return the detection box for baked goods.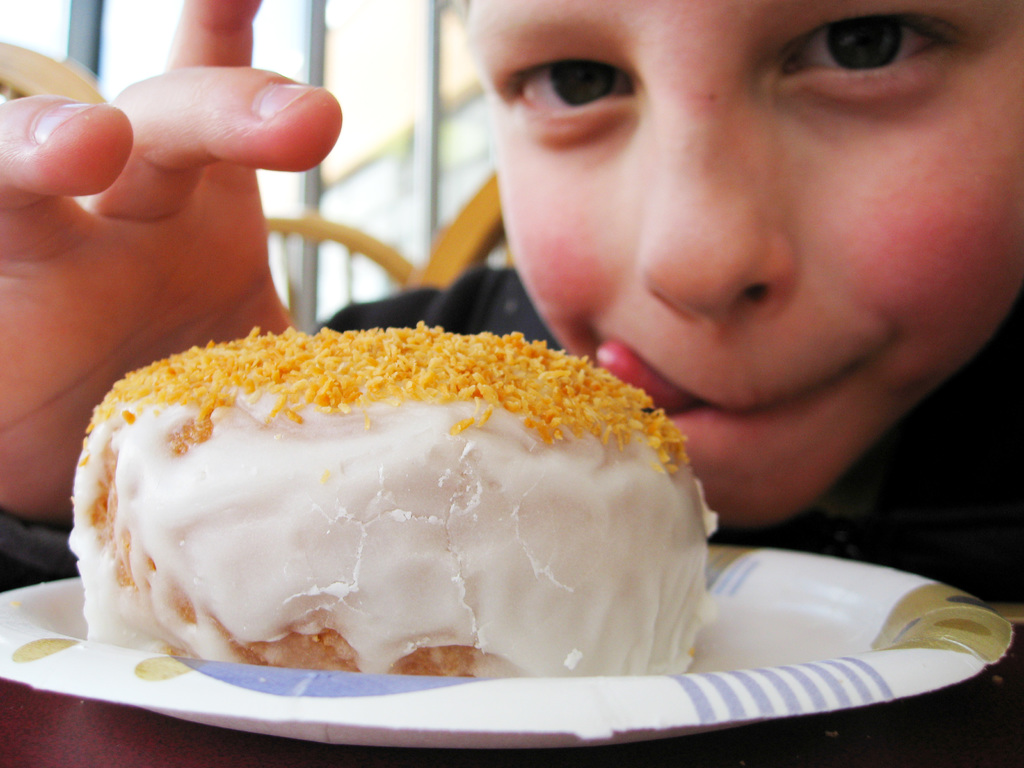
x1=72 y1=276 x2=752 y2=696.
